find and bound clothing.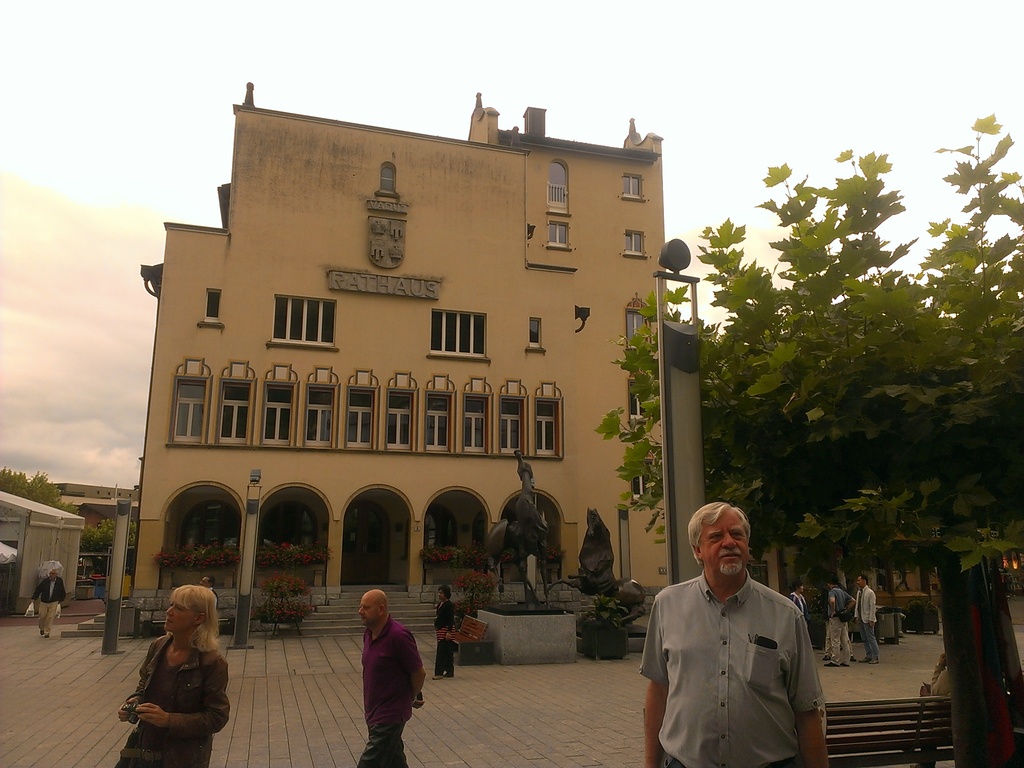
Bound: 431,598,456,666.
